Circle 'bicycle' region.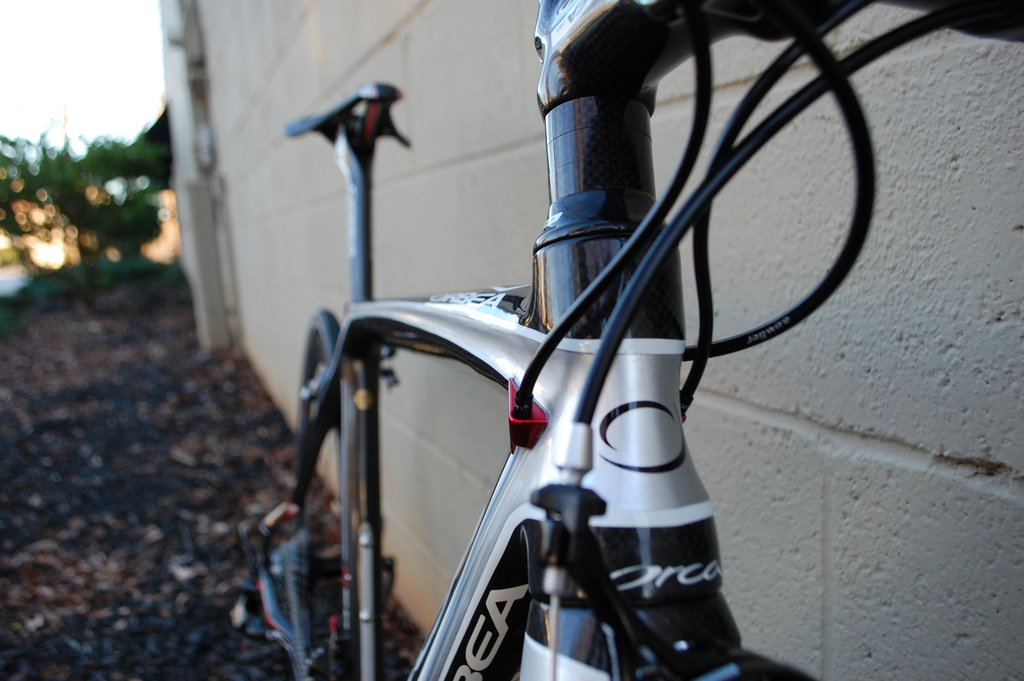
Region: detection(154, 13, 969, 648).
